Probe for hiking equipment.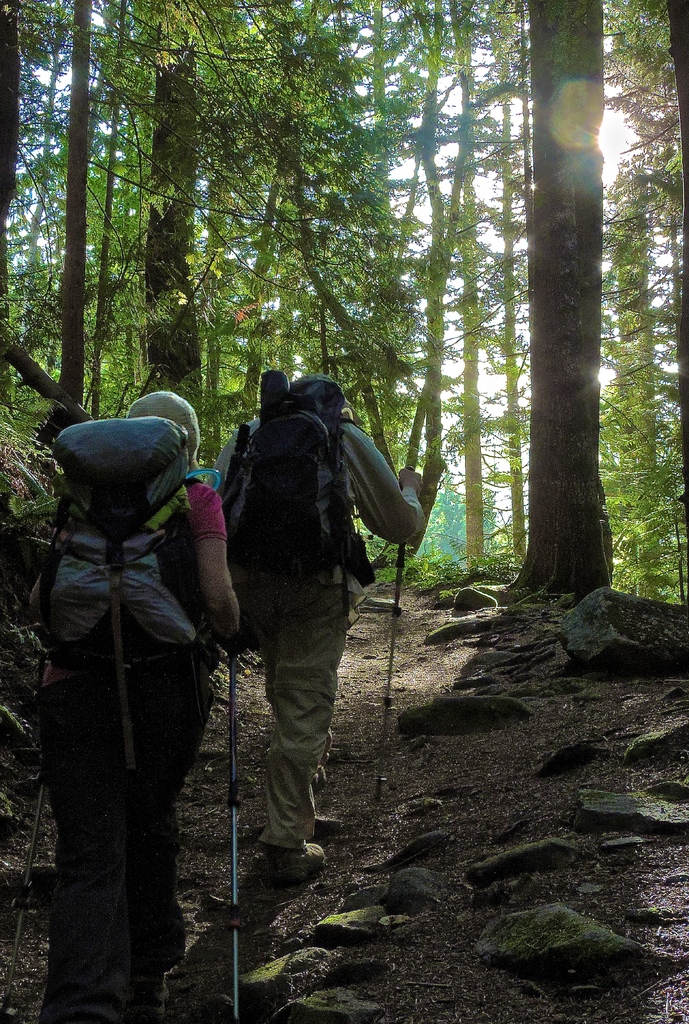
Probe result: x1=256 y1=840 x2=332 y2=895.
